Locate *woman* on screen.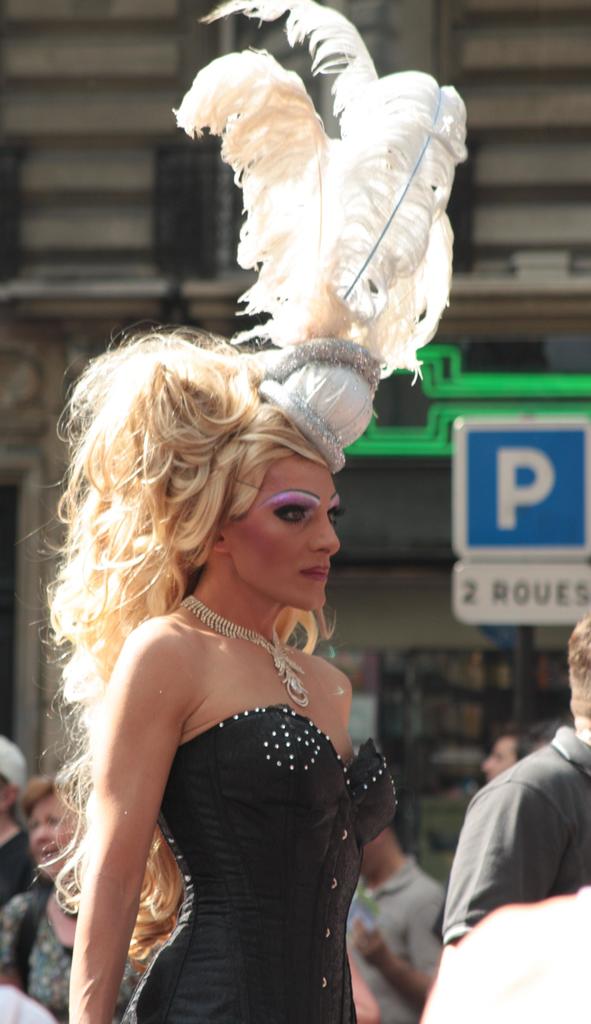
On screen at box=[30, 325, 428, 1007].
